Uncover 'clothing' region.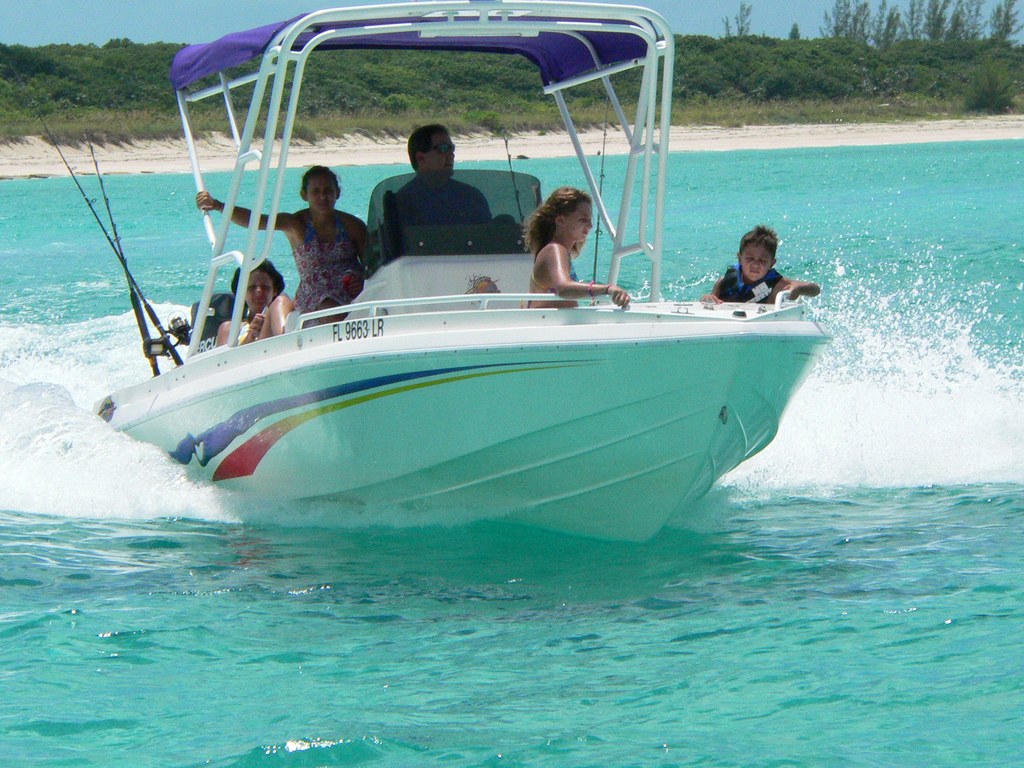
Uncovered: 534/253/579/292.
